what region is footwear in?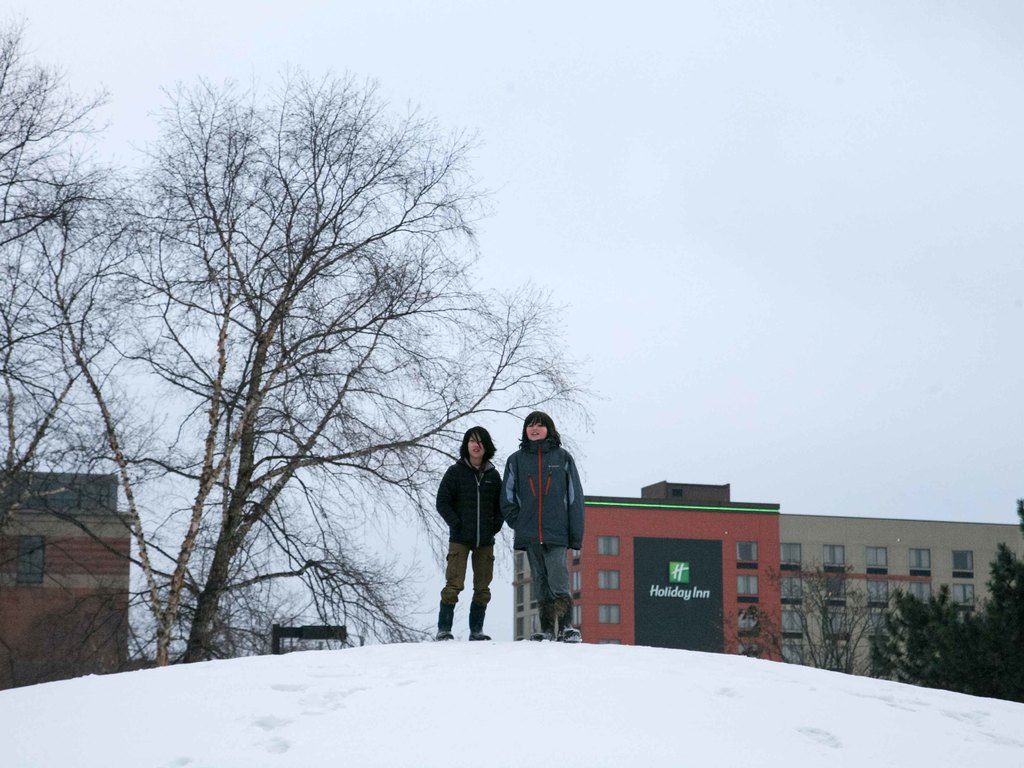
left=468, top=606, right=492, bottom=641.
